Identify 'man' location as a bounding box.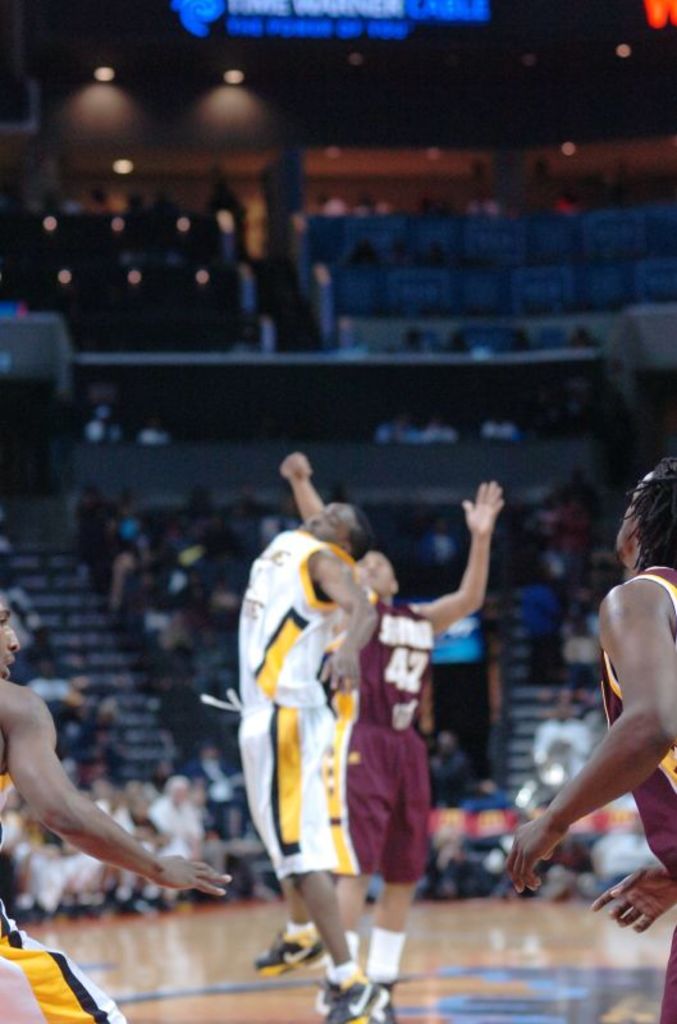
<bbox>507, 472, 676, 929</bbox>.
